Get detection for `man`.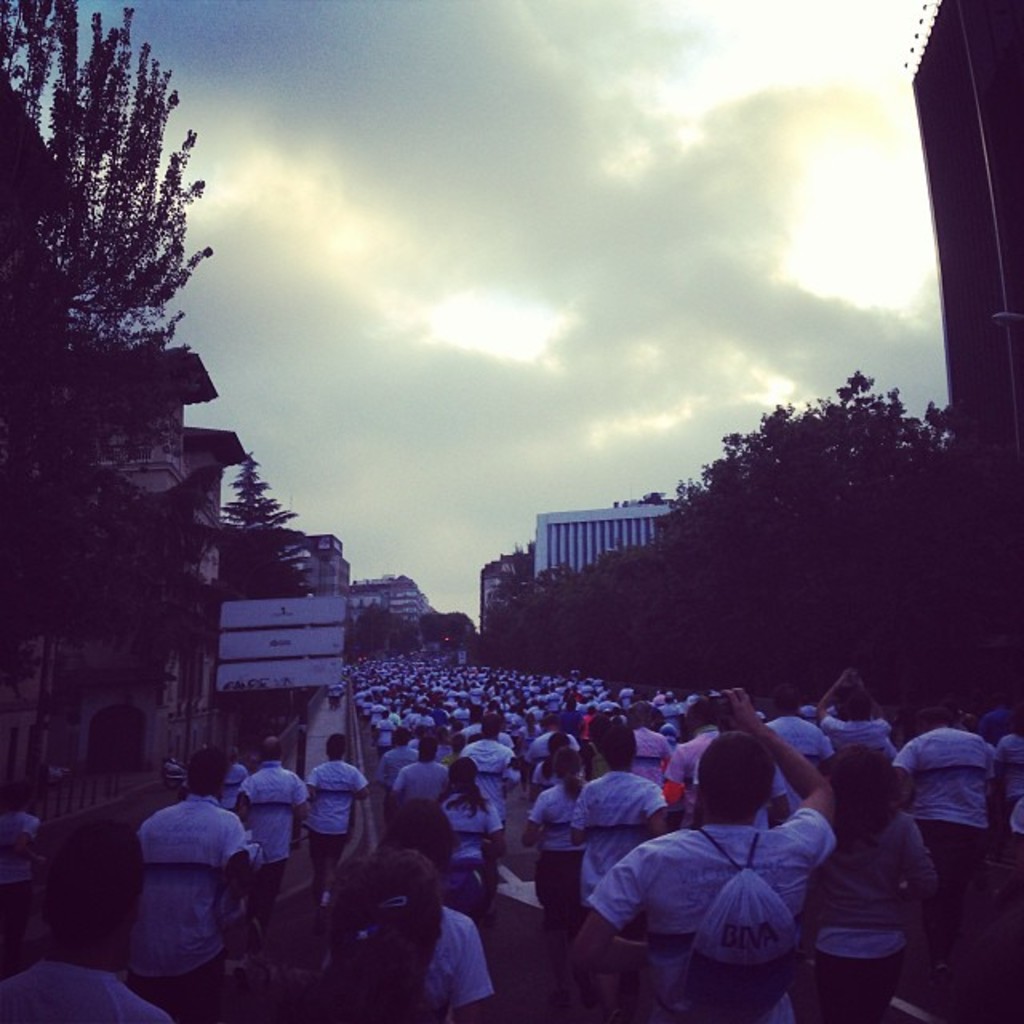
Detection: (left=0, top=819, right=170, bottom=1022).
